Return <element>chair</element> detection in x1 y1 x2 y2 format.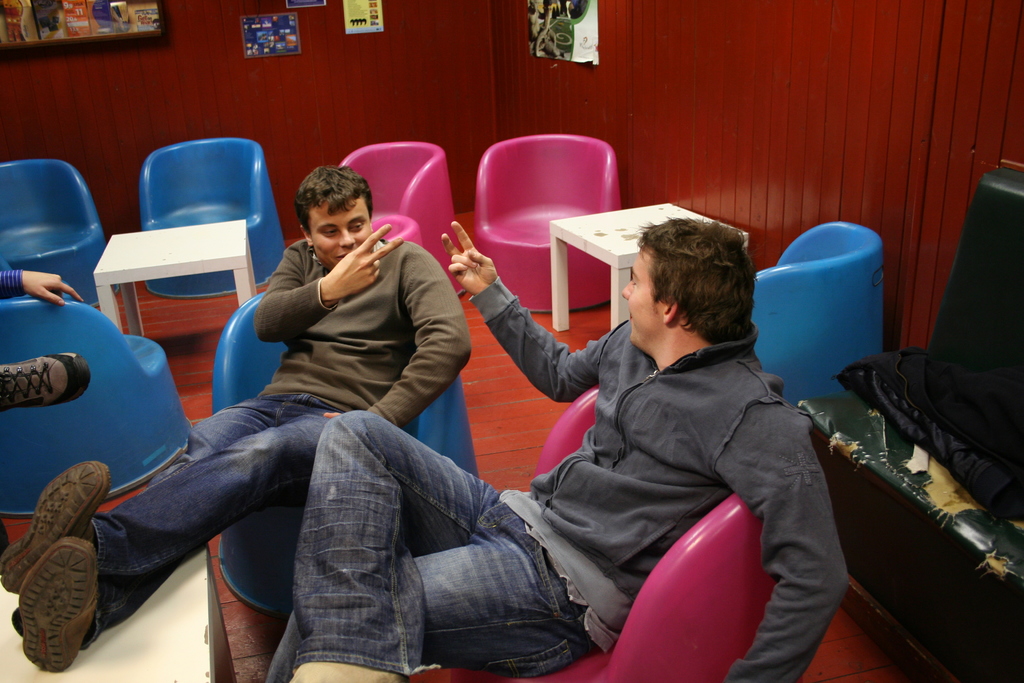
339 142 454 261.
